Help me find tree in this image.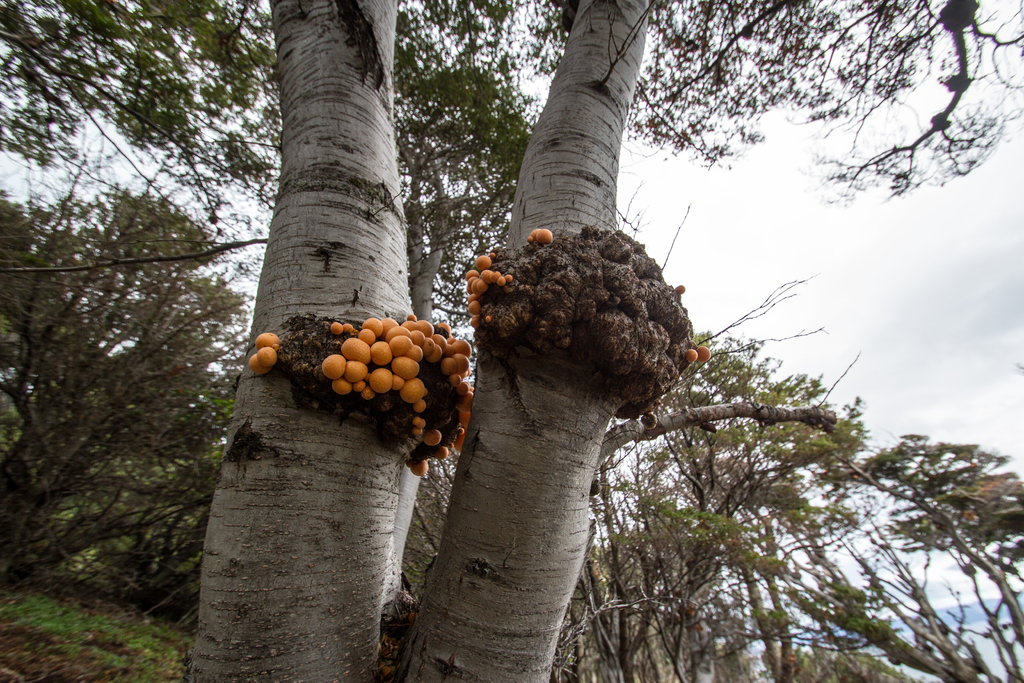
Found it: (0, 0, 296, 238).
